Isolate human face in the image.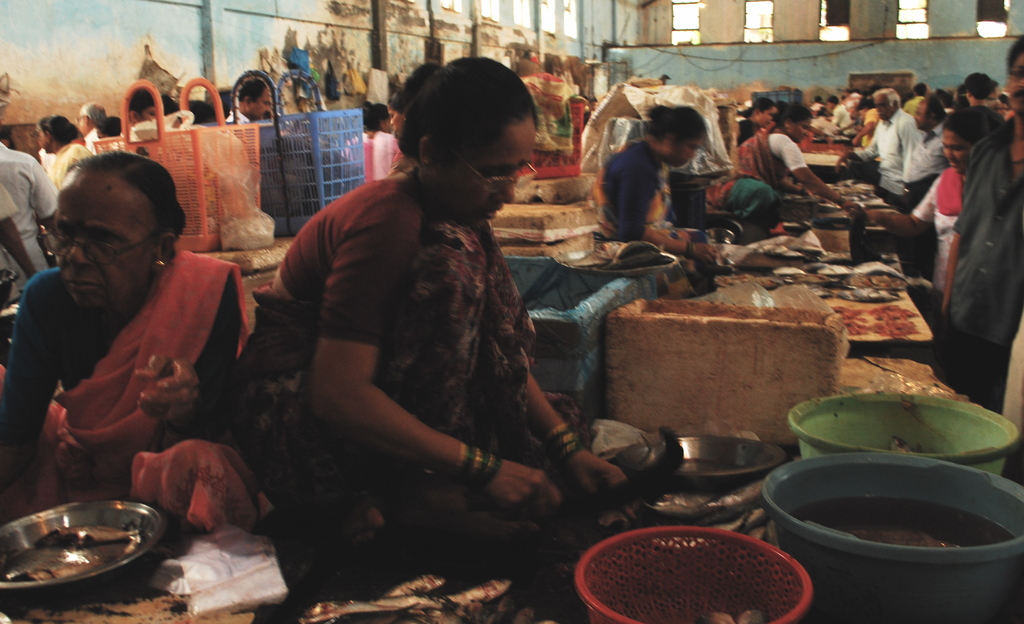
Isolated region: left=674, top=132, right=700, bottom=163.
